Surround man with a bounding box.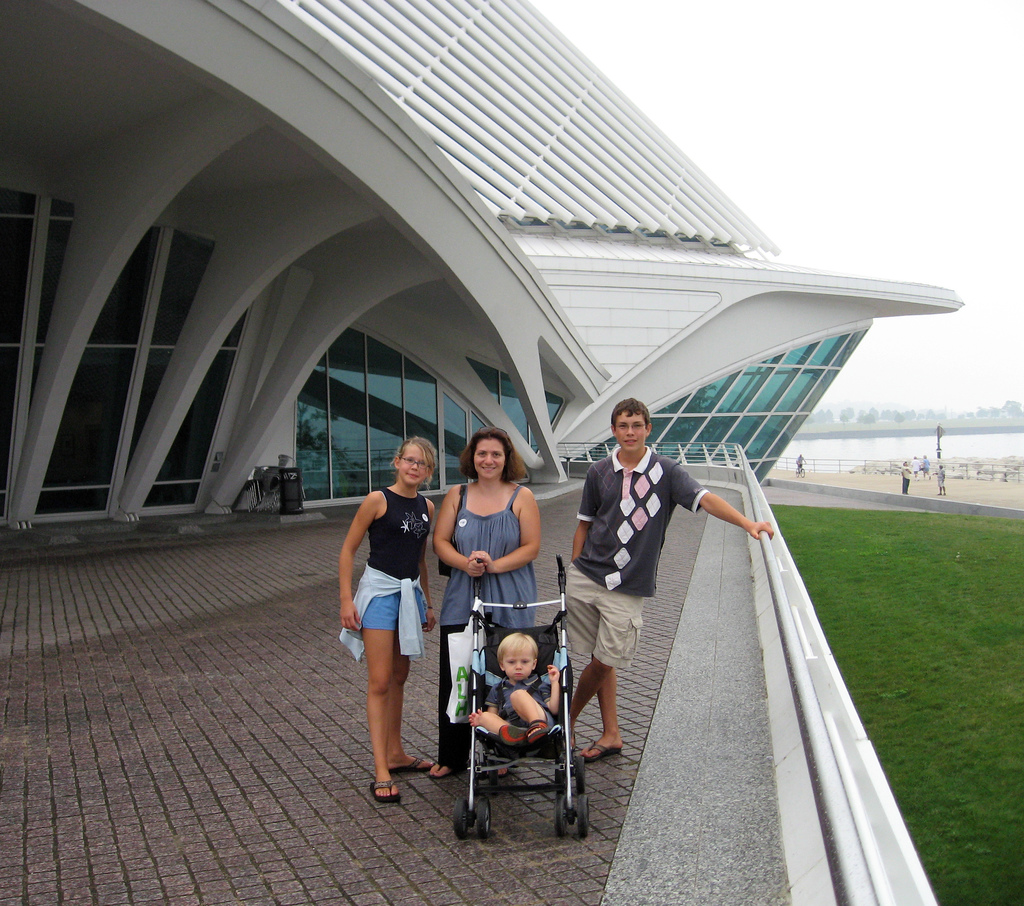
x1=931 y1=463 x2=948 y2=495.
